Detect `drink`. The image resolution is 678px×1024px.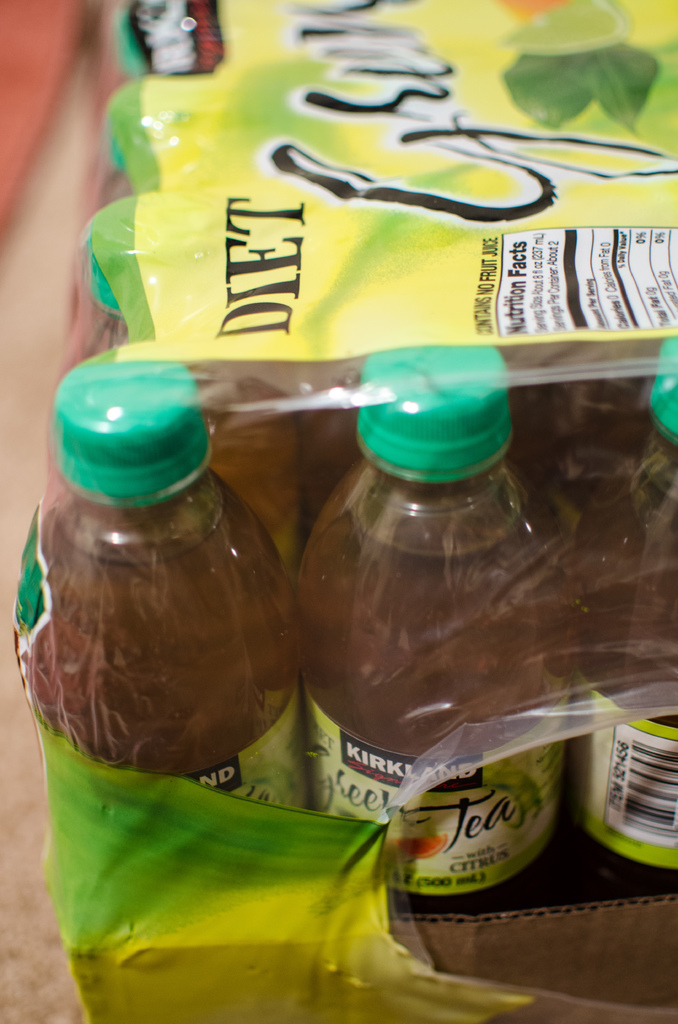
{"left": 40, "top": 358, "right": 297, "bottom": 824}.
